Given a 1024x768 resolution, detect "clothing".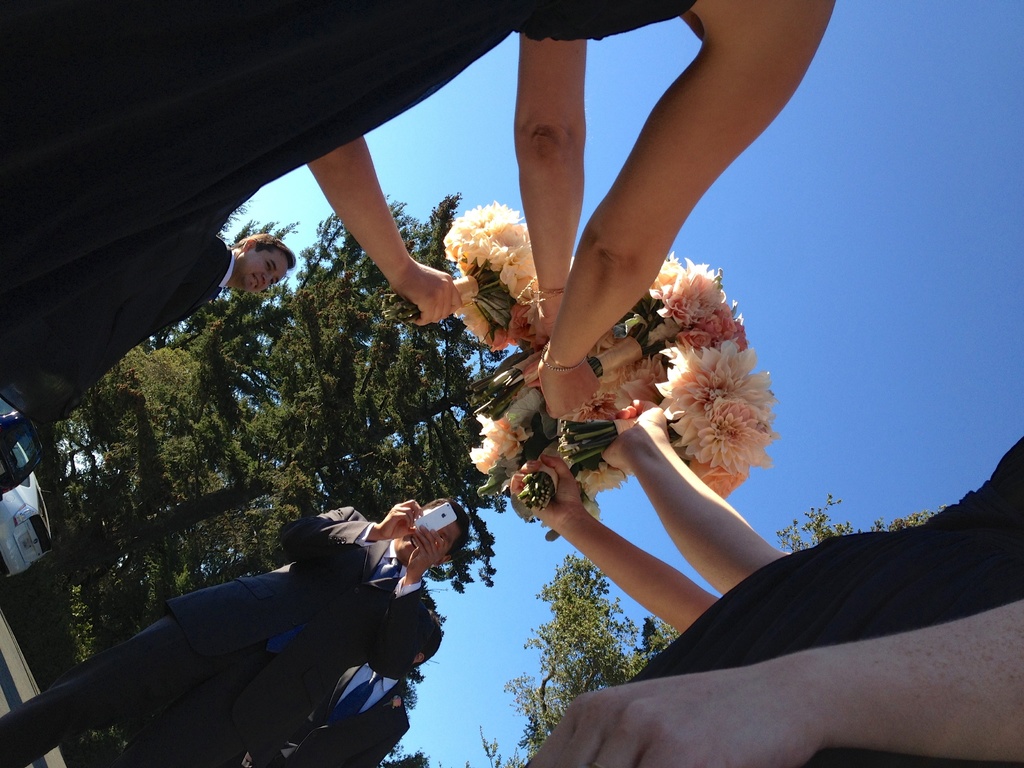
[left=7, top=243, right=230, bottom=436].
